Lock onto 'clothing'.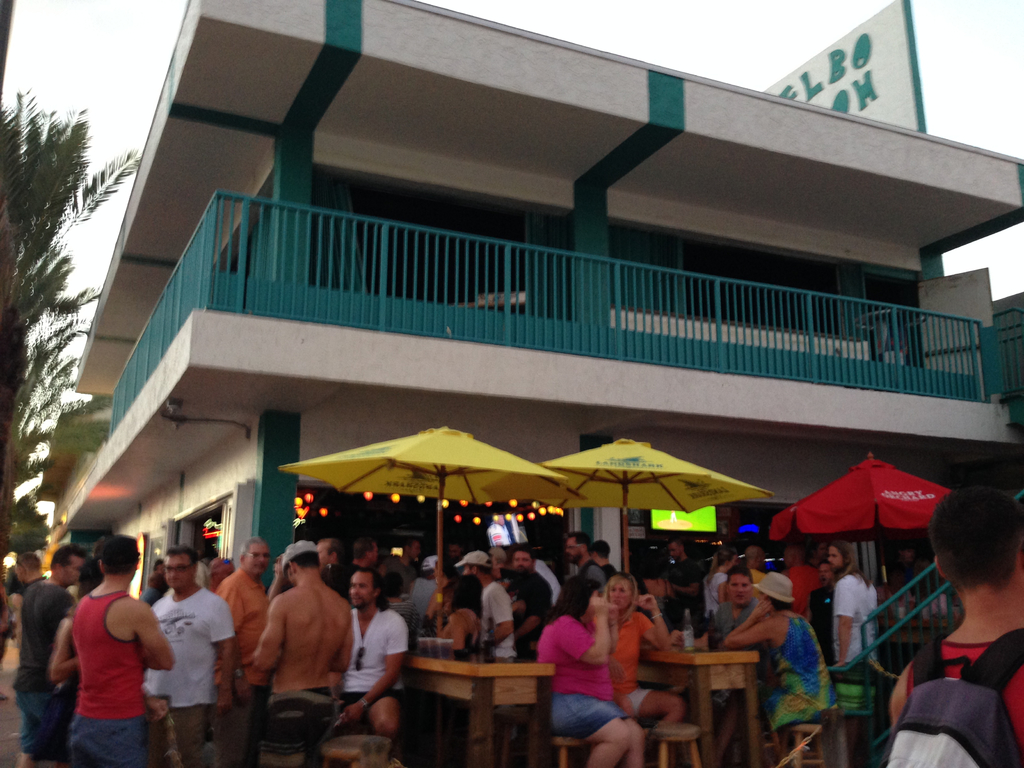
Locked: <bbox>813, 577, 840, 664</bbox>.
